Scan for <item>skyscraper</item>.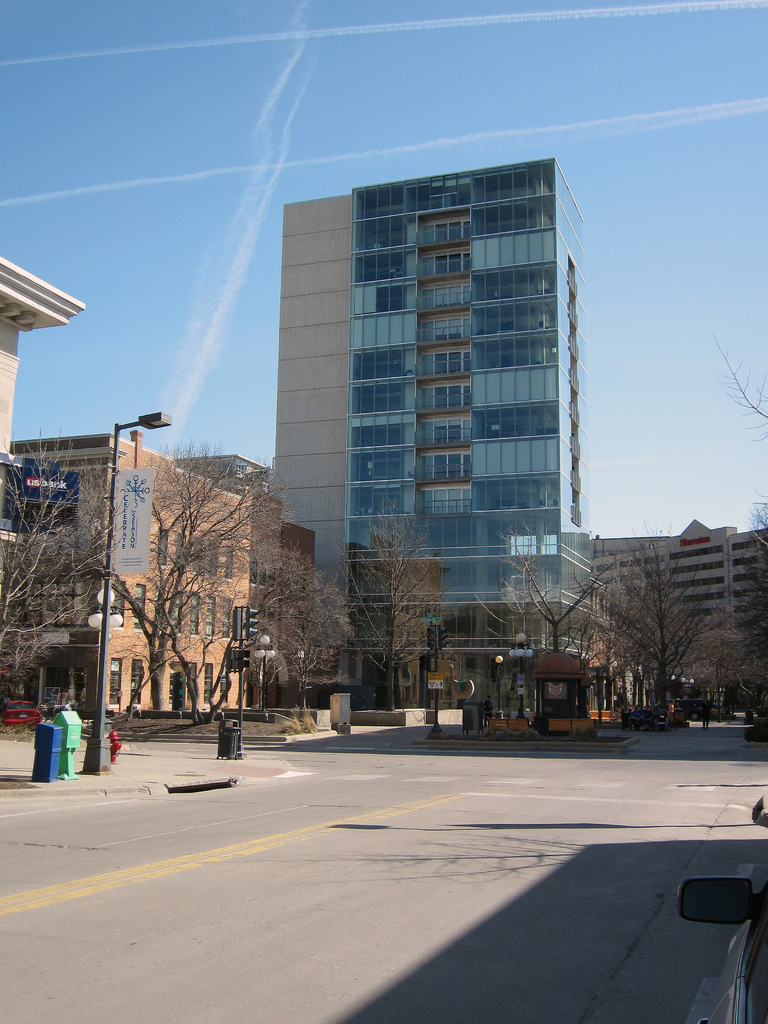
Scan result: 274,148,591,684.
